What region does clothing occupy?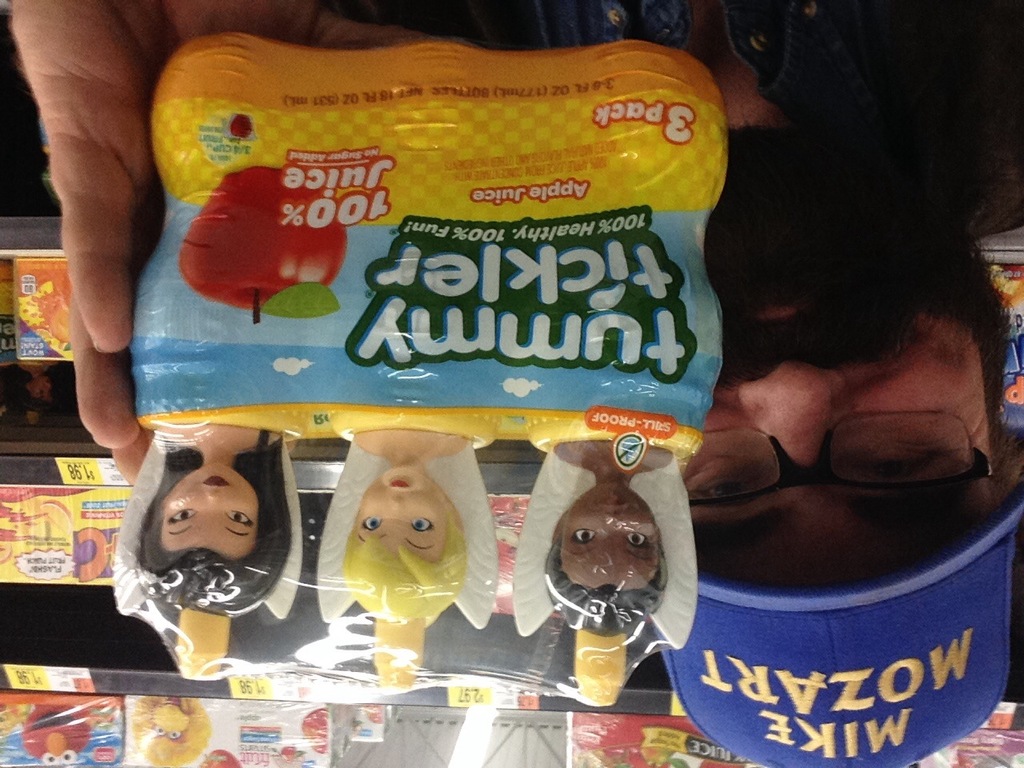
x1=336 y1=0 x2=1023 y2=243.
